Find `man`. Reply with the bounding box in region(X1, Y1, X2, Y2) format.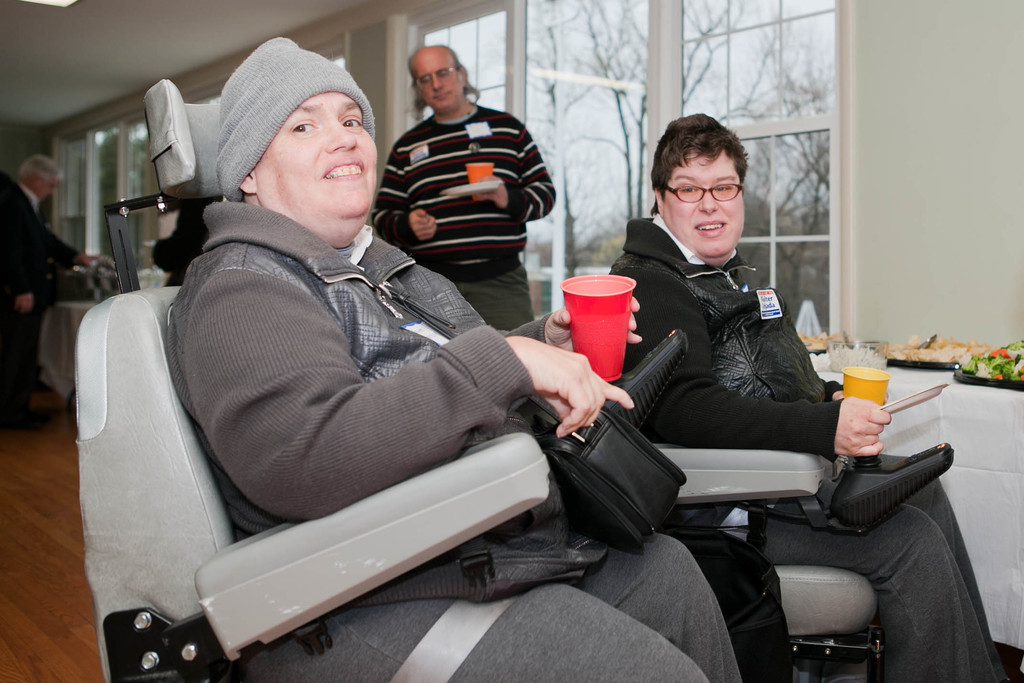
region(369, 47, 556, 345).
